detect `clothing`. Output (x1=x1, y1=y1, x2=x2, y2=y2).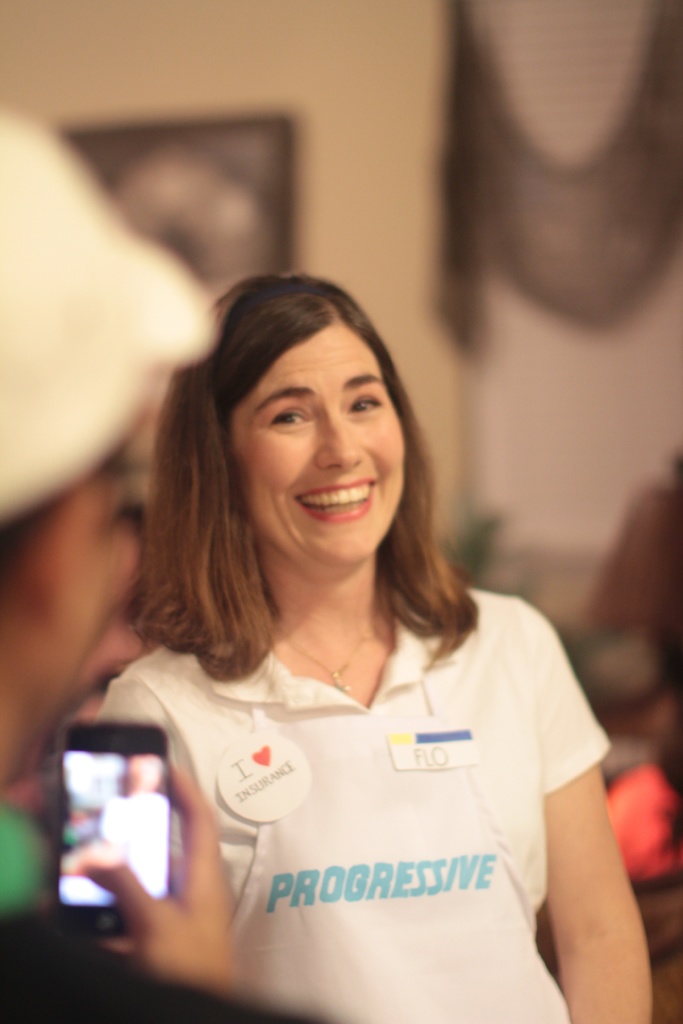
(x1=0, y1=788, x2=318, y2=1023).
